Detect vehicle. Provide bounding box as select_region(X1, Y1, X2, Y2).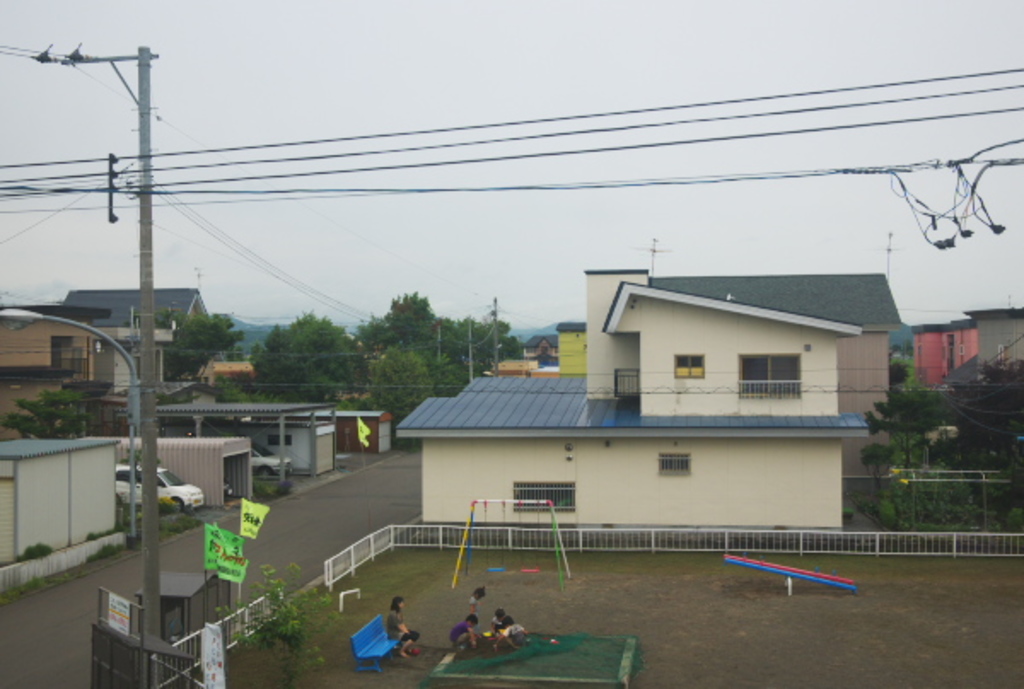
select_region(246, 445, 294, 478).
